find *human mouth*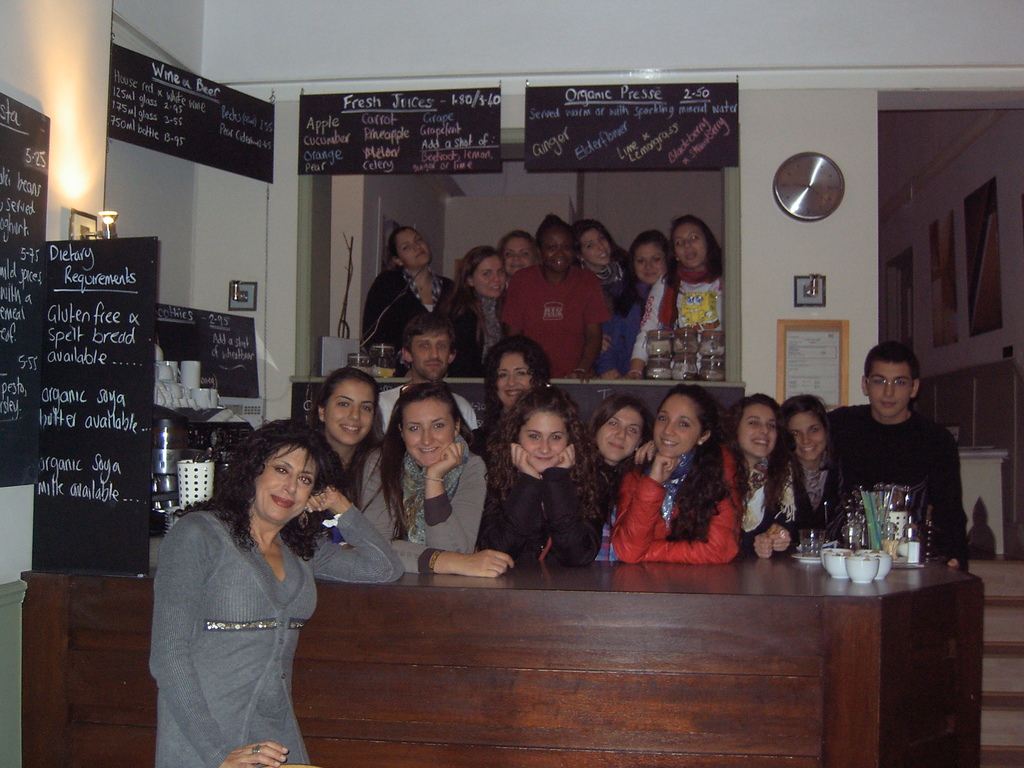
box=[335, 418, 363, 435]
